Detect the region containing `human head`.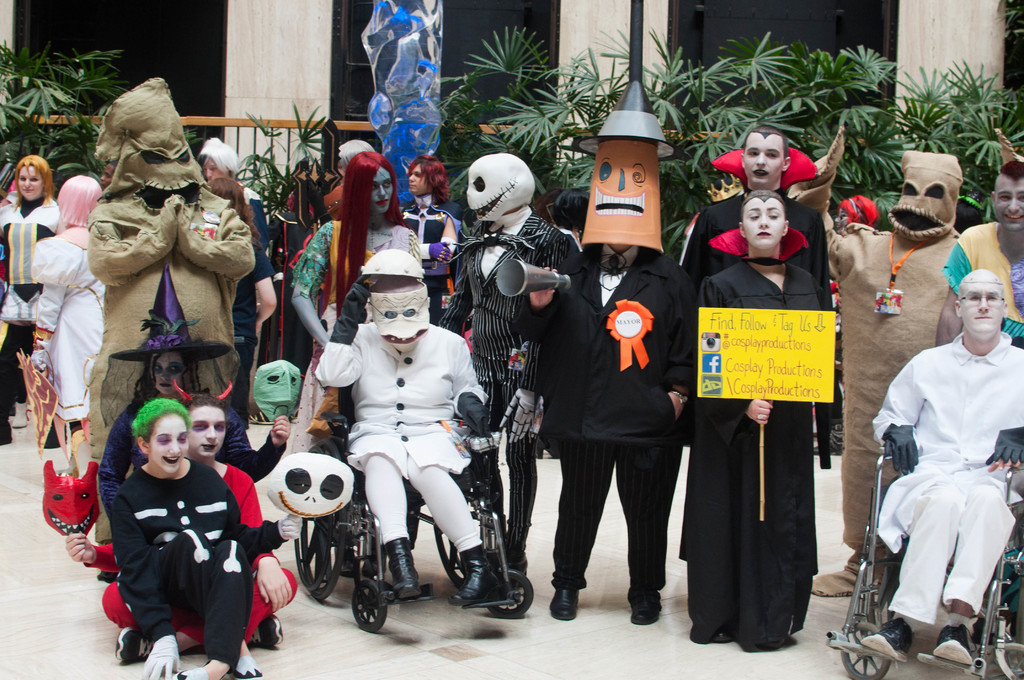
{"left": 953, "top": 267, "right": 1008, "bottom": 337}.
